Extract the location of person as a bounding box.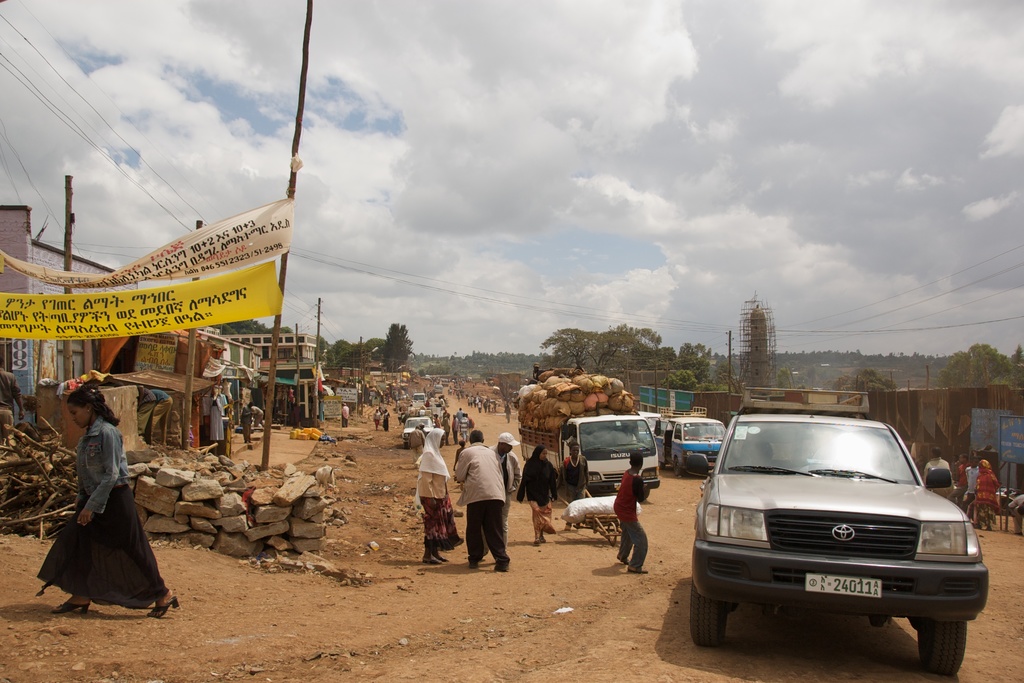
left=455, top=428, right=517, bottom=572.
